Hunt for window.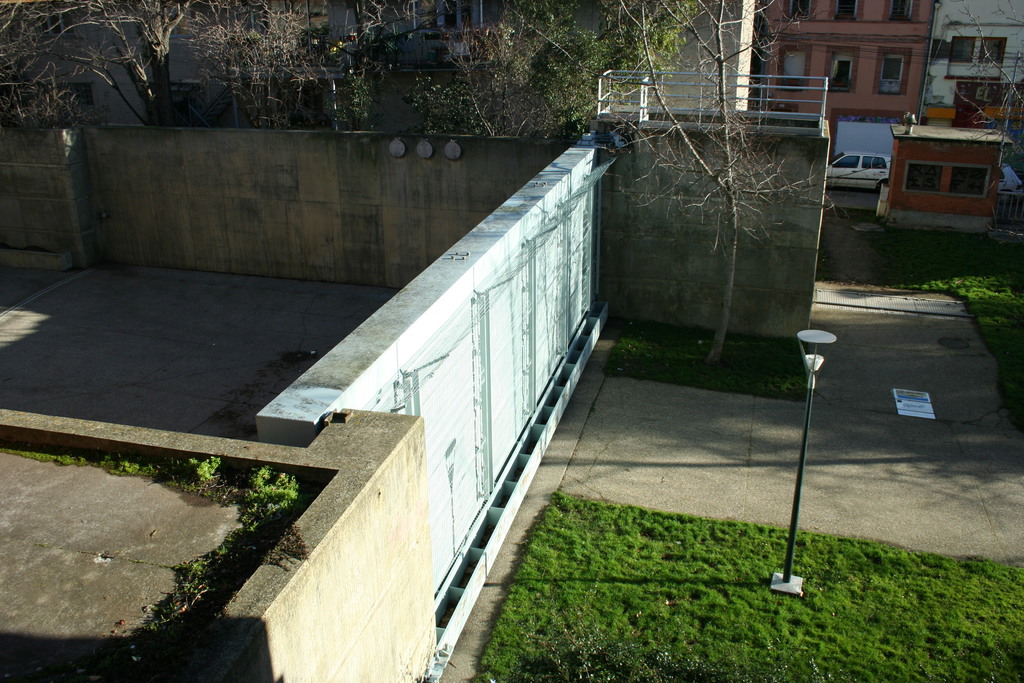
Hunted down at rect(879, 45, 909, 93).
